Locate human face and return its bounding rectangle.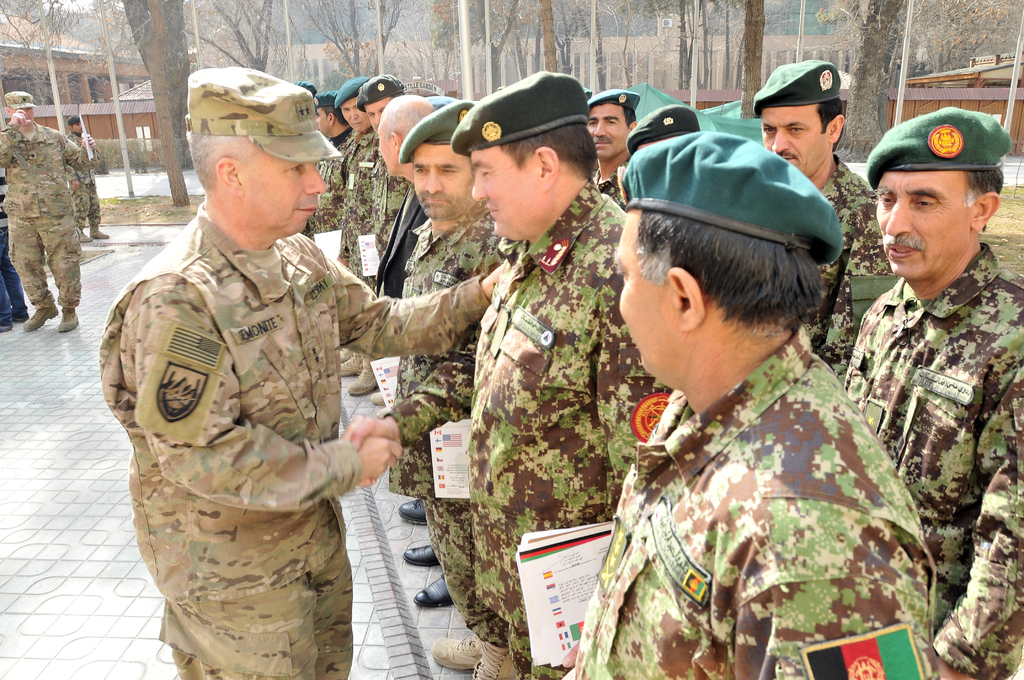
342, 100, 368, 135.
